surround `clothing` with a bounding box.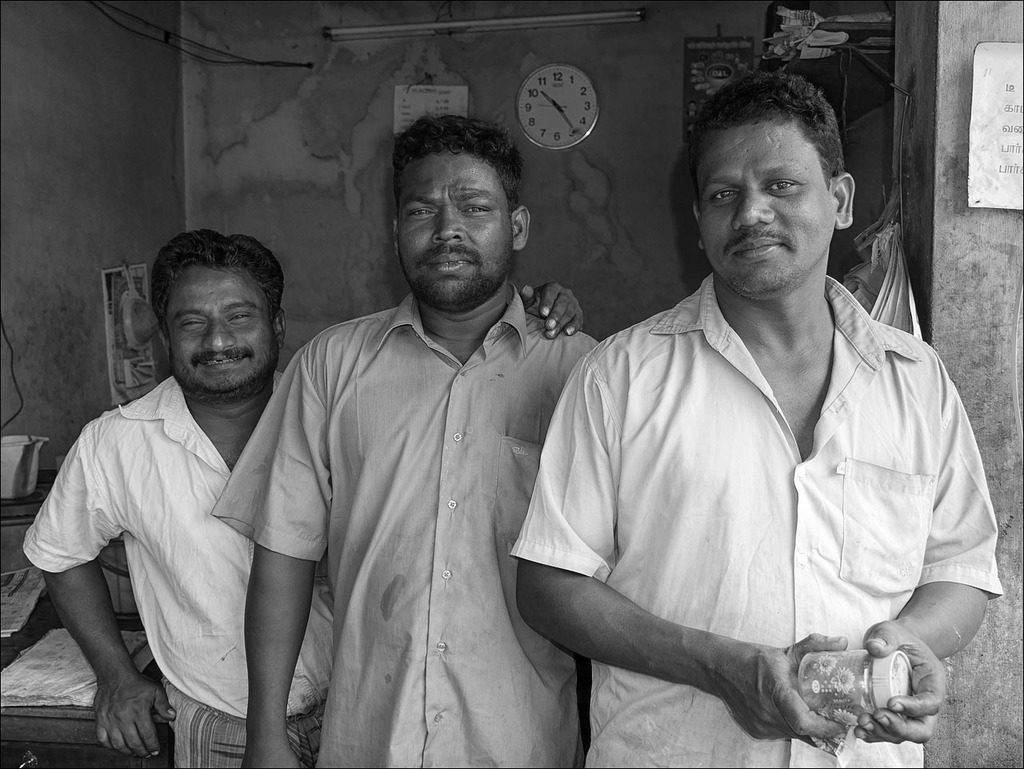
505/224/988/741.
